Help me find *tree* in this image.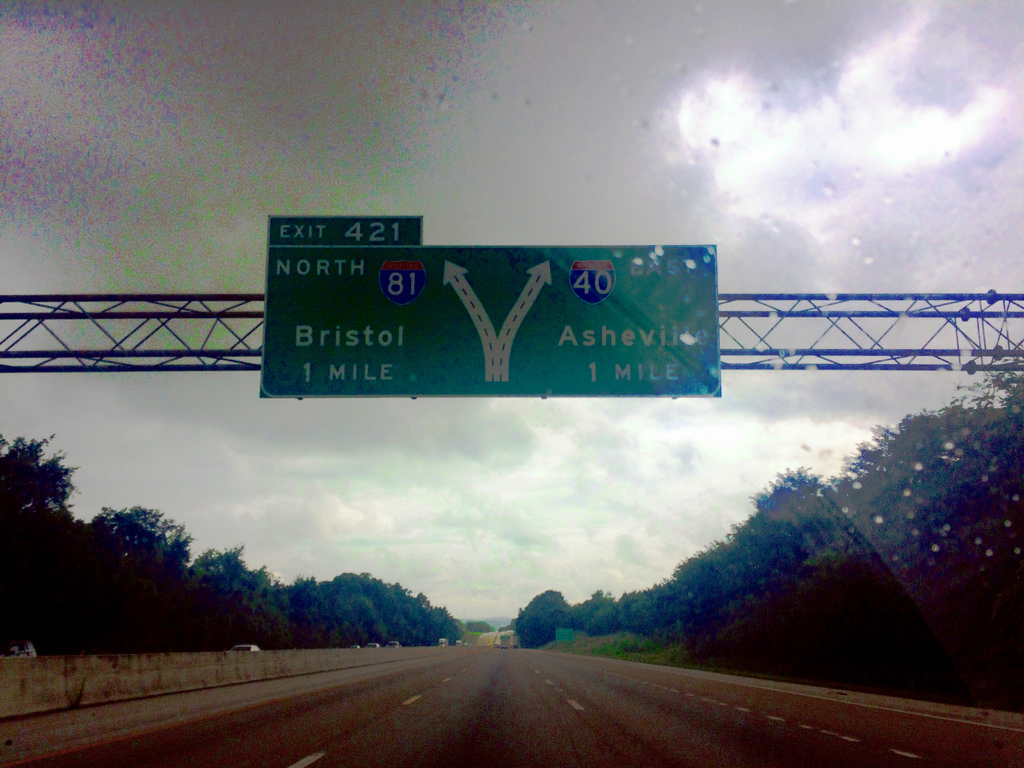
Found it: pyautogui.locateOnScreen(495, 590, 579, 653).
